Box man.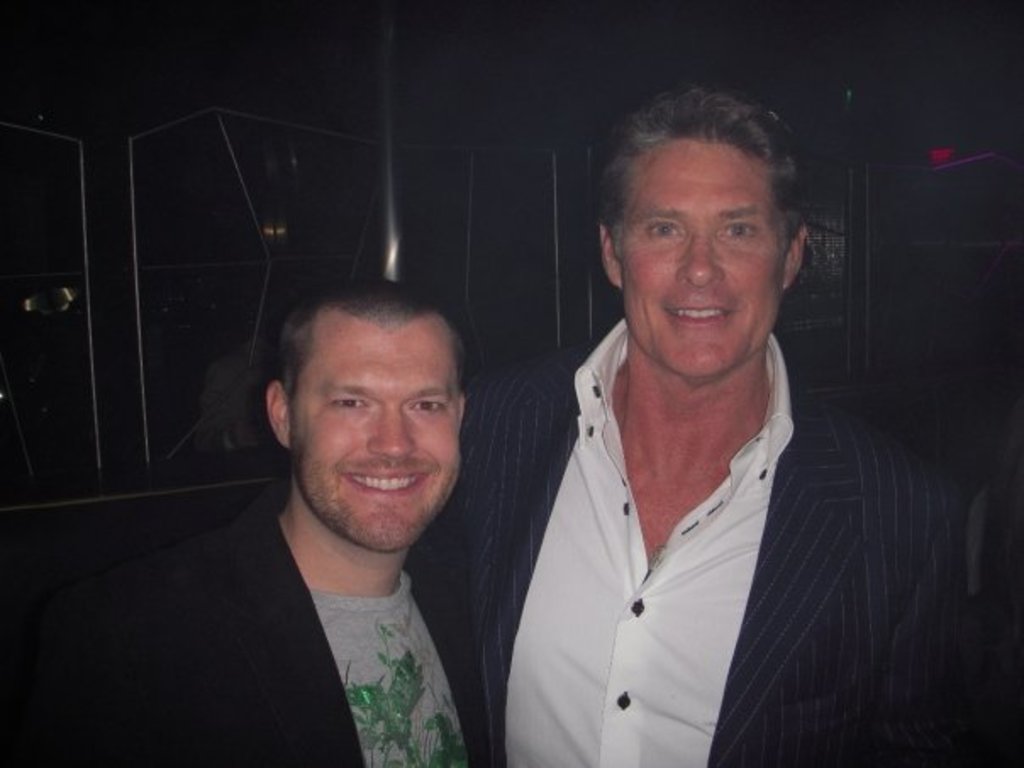
68/281/466/766.
